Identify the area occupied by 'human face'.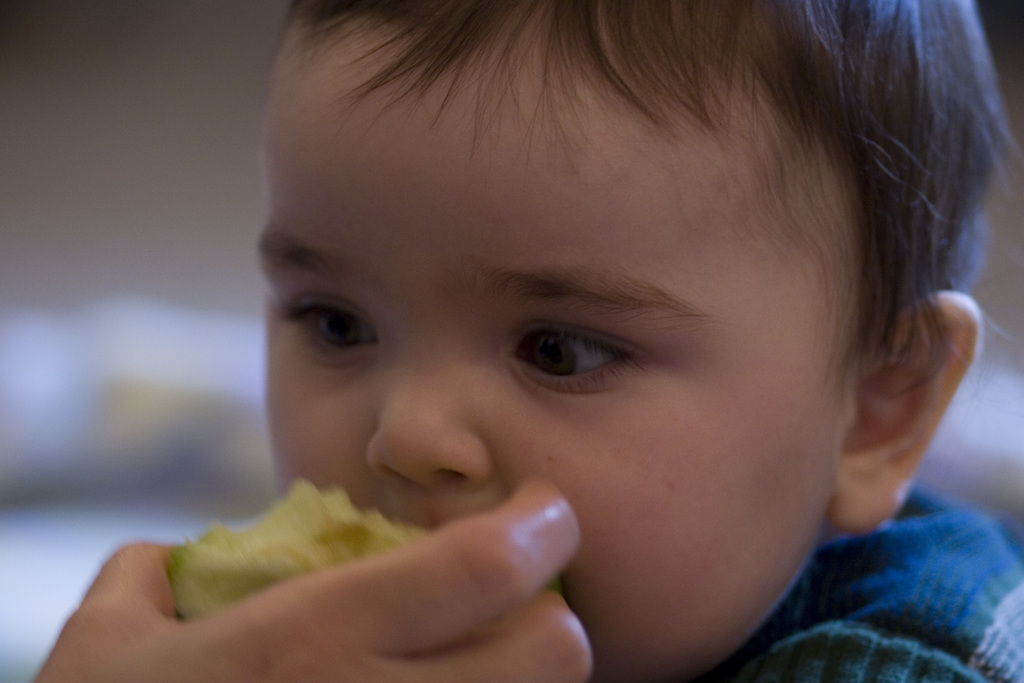
Area: 257/13/861/682.
